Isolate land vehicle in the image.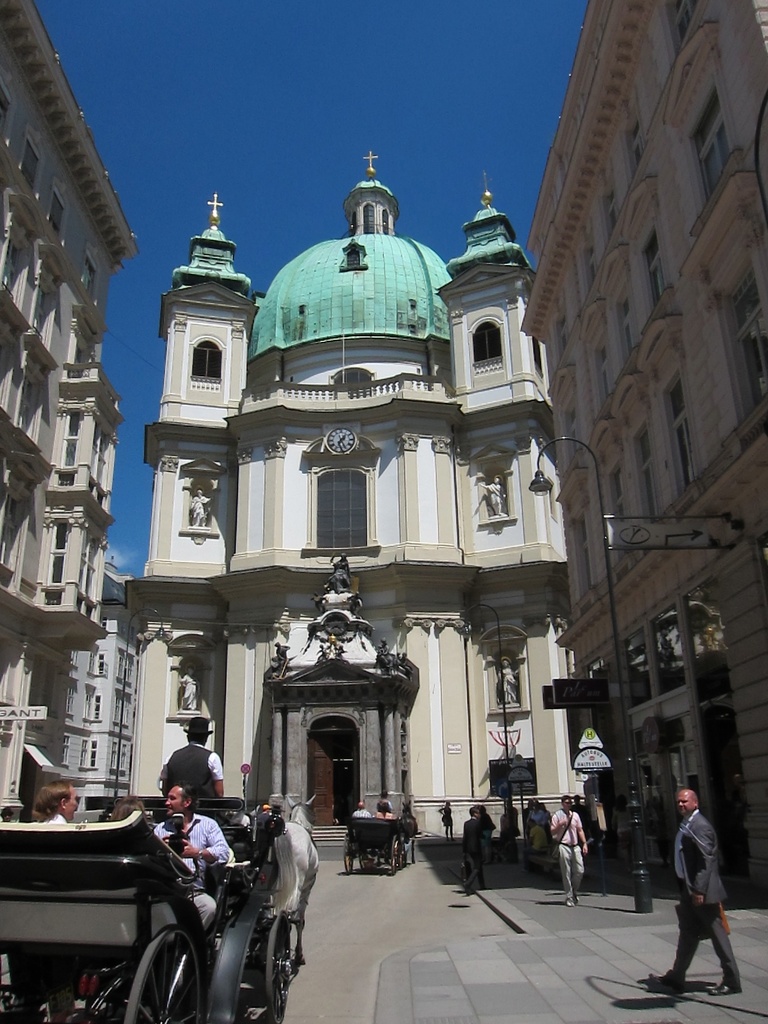
Isolated region: [left=0, top=803, right=294, bottom=1023].
